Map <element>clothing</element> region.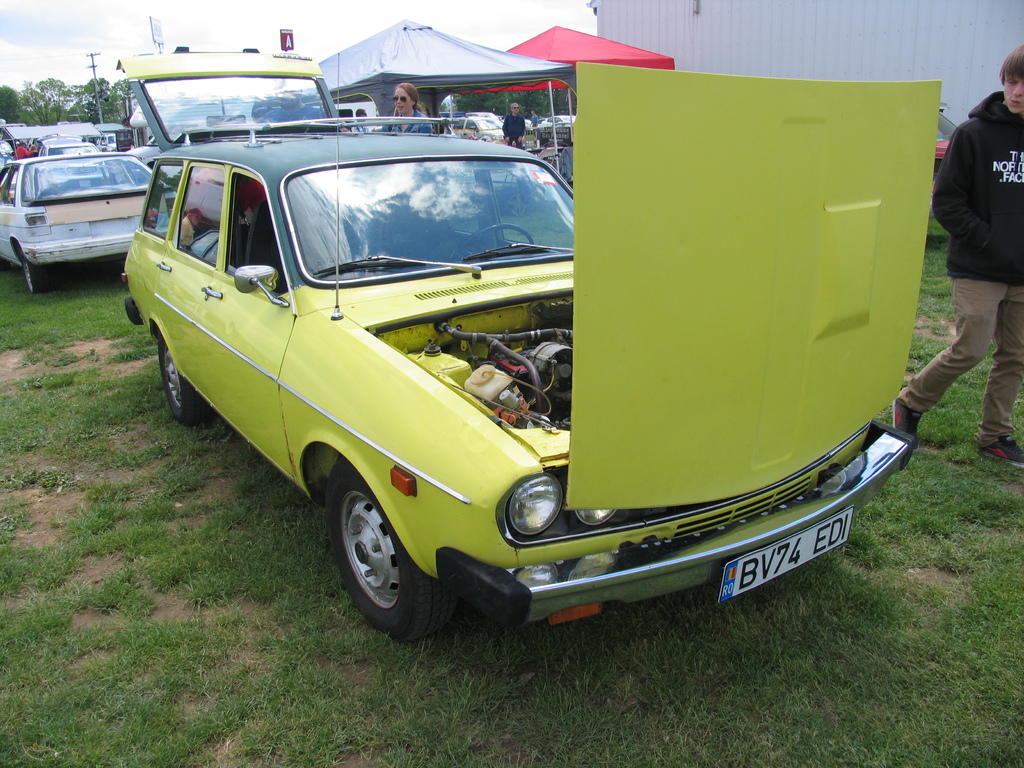
Mapped to x1=925, y1=67, x2=1023, y2=411.
